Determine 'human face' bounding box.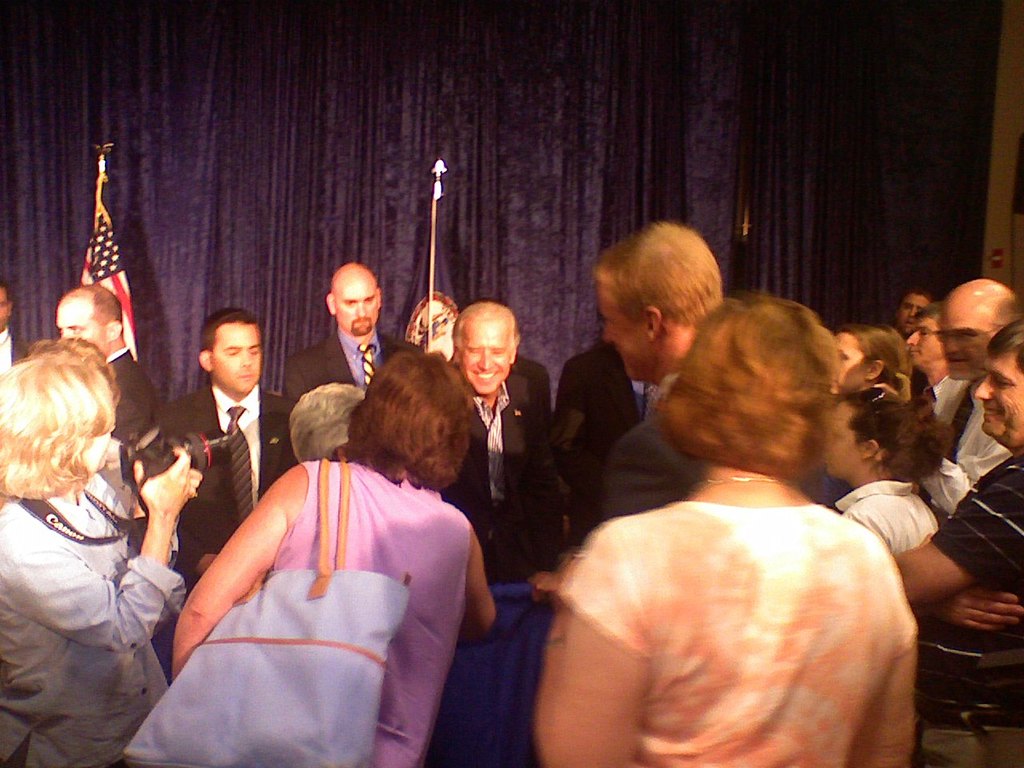
Determined: left=462, top=321, right=511, bottom=394.
